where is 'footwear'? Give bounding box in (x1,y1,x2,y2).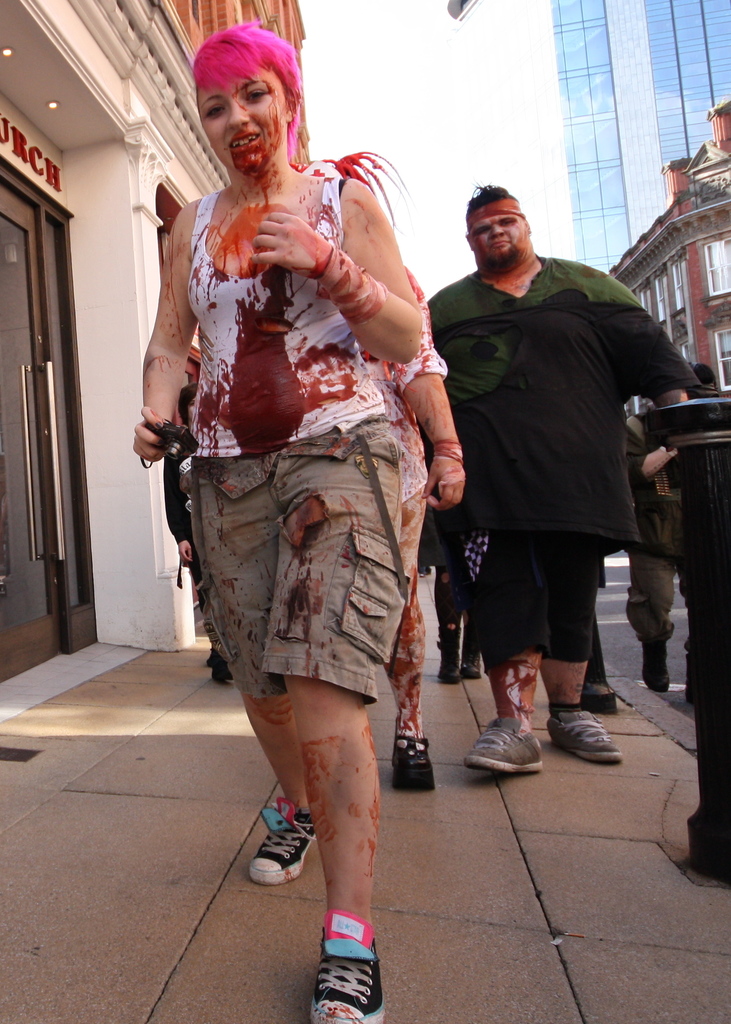
(389,730,436,794).
